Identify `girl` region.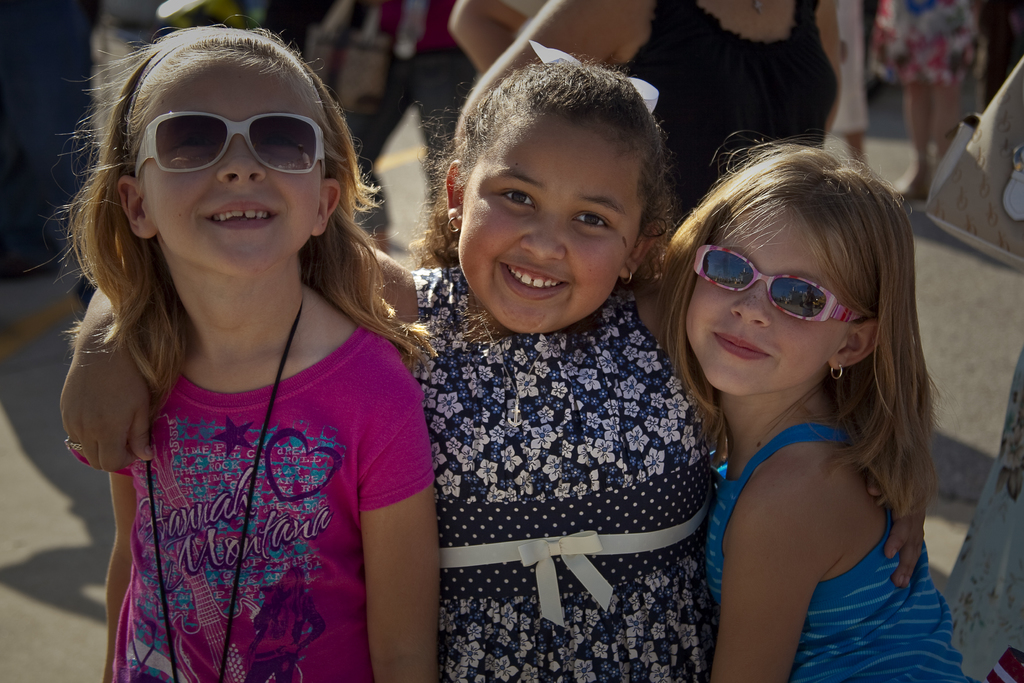
Region: <bbox>58, 39, 926, 682</bbox>.
